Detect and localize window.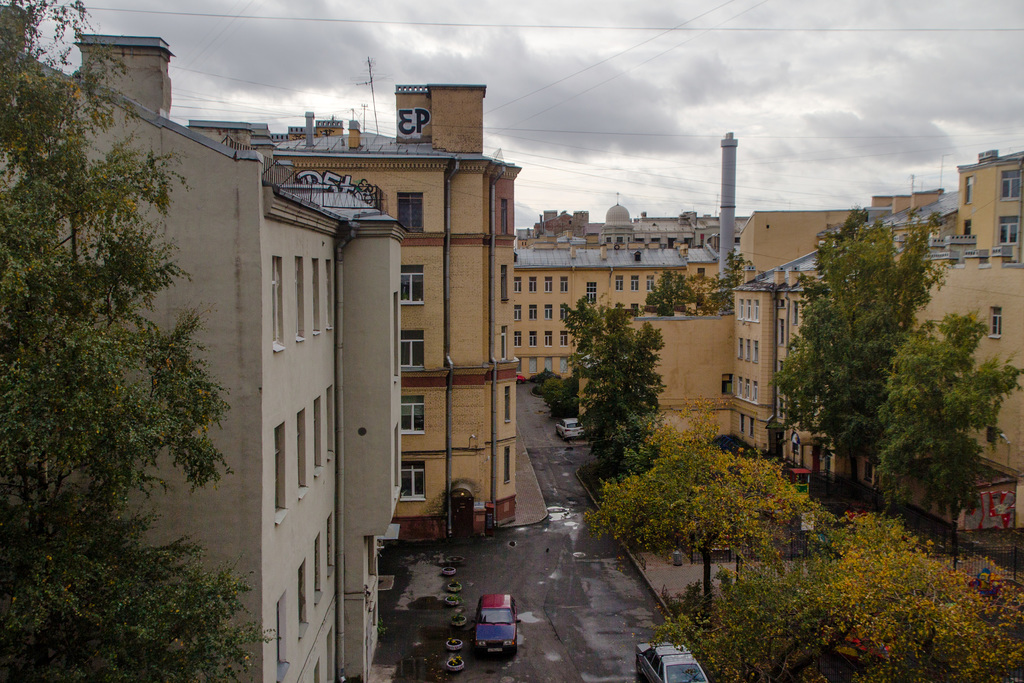
Localized at [501,197,509,237].
